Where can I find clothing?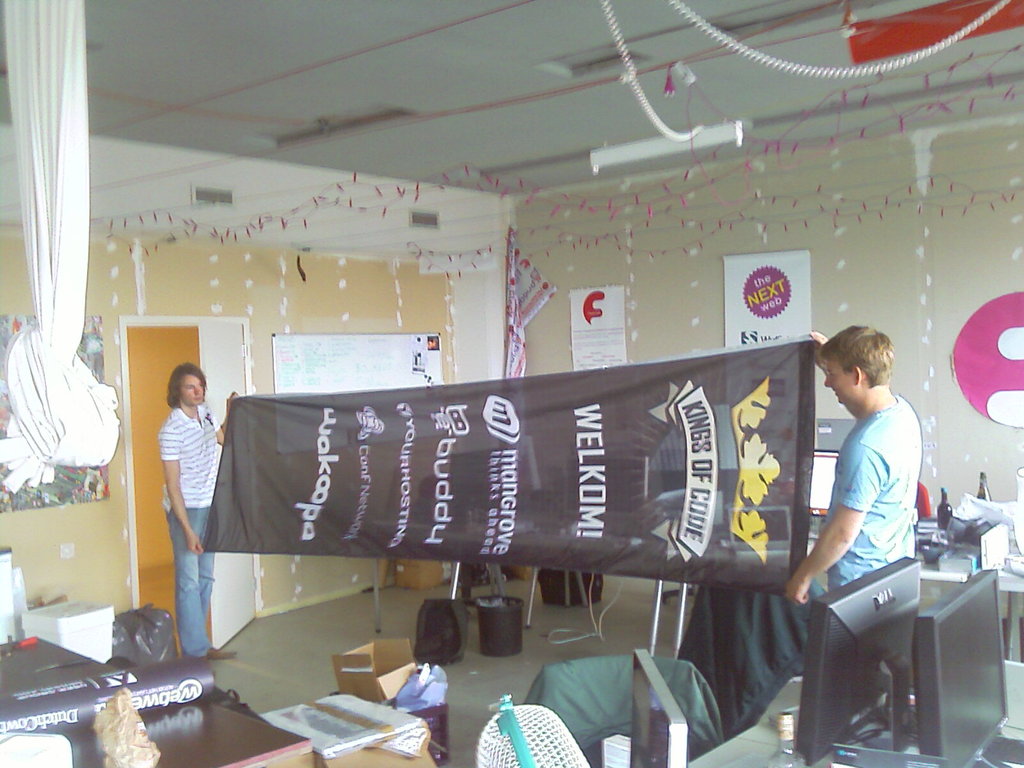
You can find it at (x1=160, y1=399, x2=223, y2=657).
